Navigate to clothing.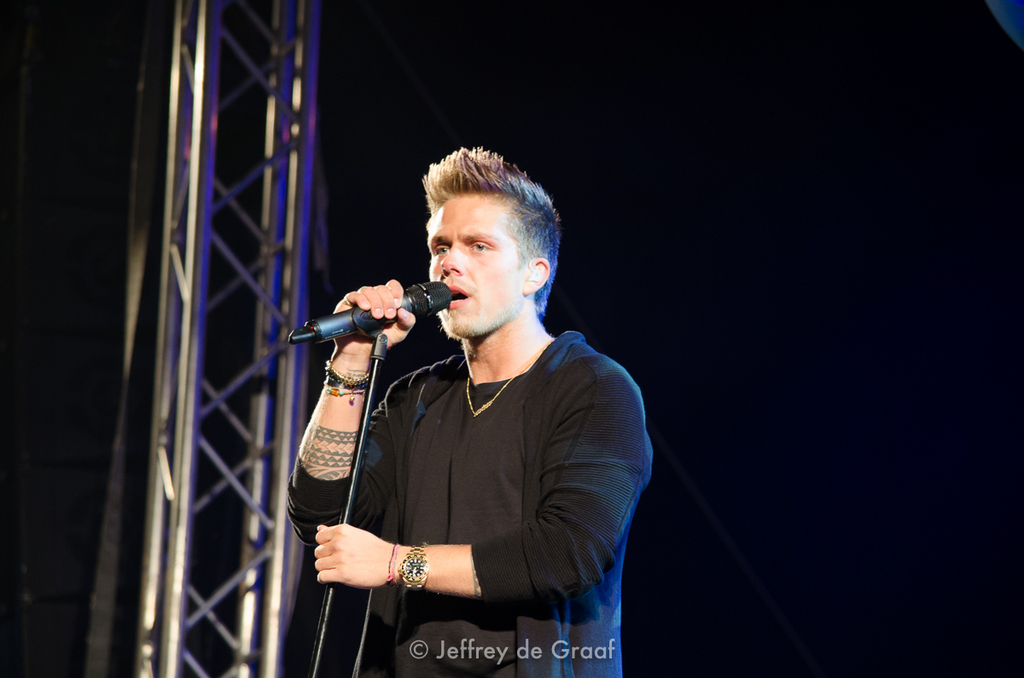
Navigation target: (291,247,642,651).
